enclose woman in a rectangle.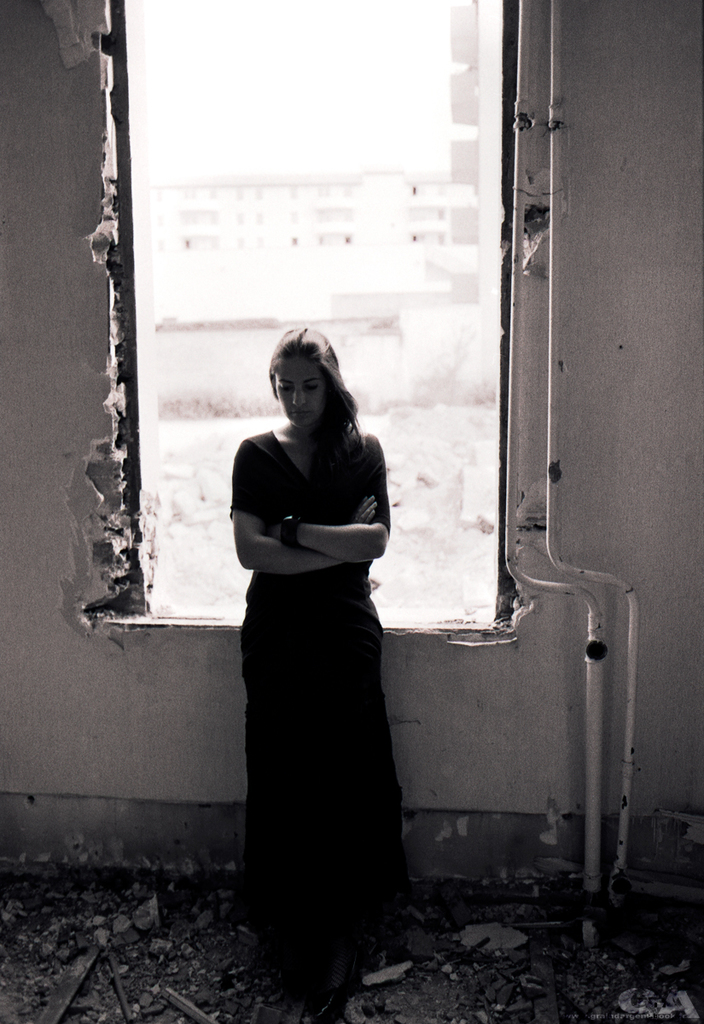
region(210, 300, 428, 995).
